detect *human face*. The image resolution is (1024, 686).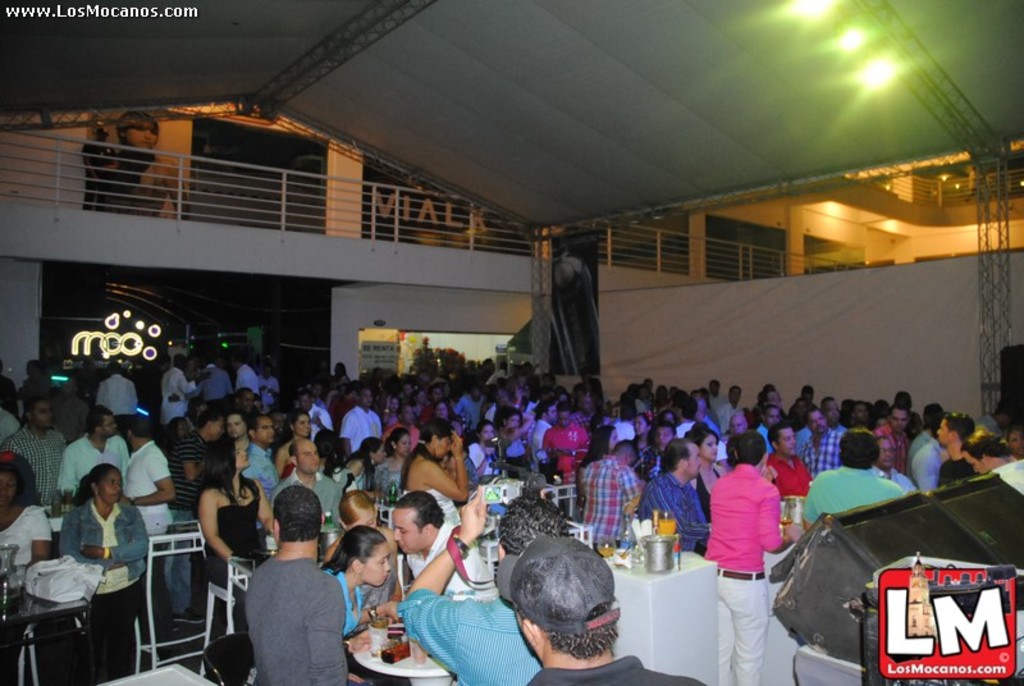
box=[632, 416, 645, 435].
